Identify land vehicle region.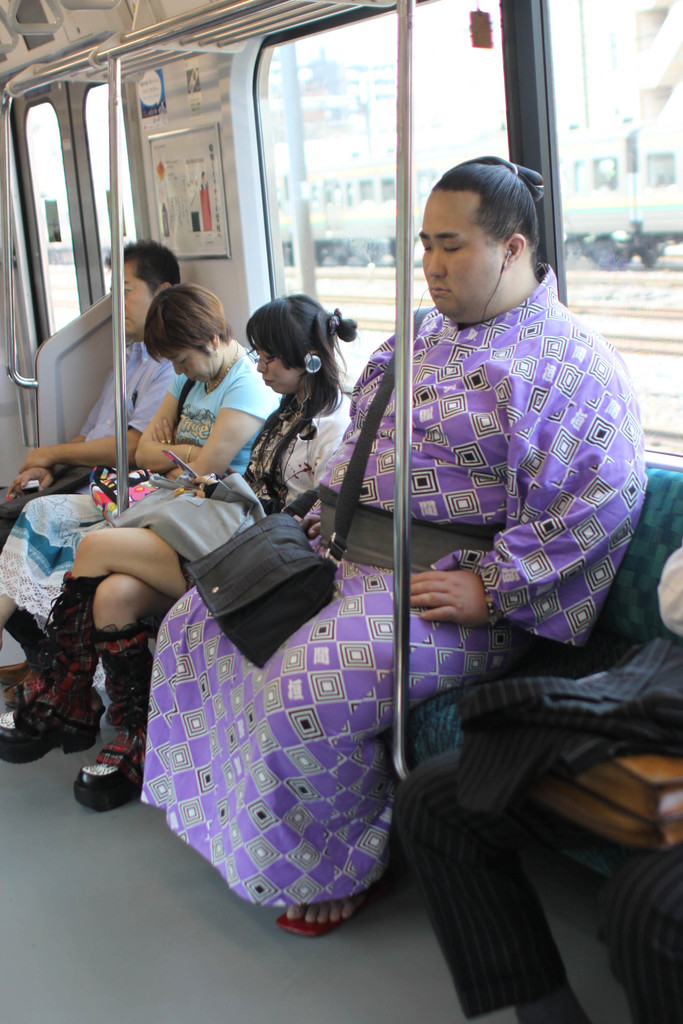
Region: {"x1": 3, "y1": 0, "x2": 682, "y2": 1023}.
